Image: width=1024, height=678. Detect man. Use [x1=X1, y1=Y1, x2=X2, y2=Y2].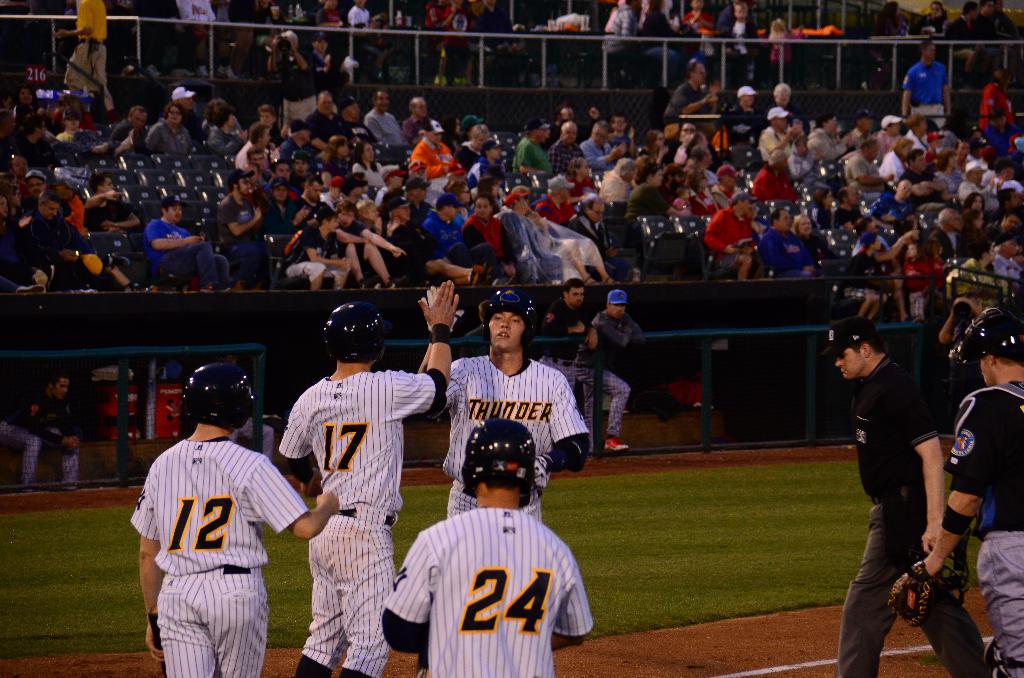
[x1=967, y1=0, x2=1009, y2=47].
